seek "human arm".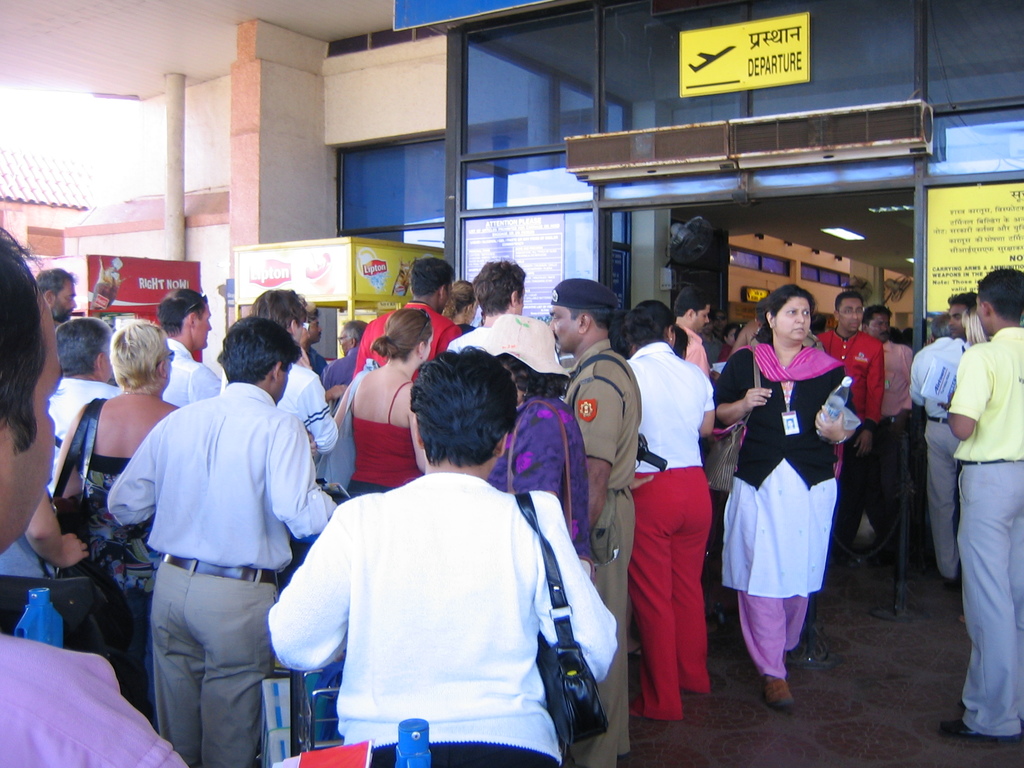
<region>708, 352, 772, 430</region>.
